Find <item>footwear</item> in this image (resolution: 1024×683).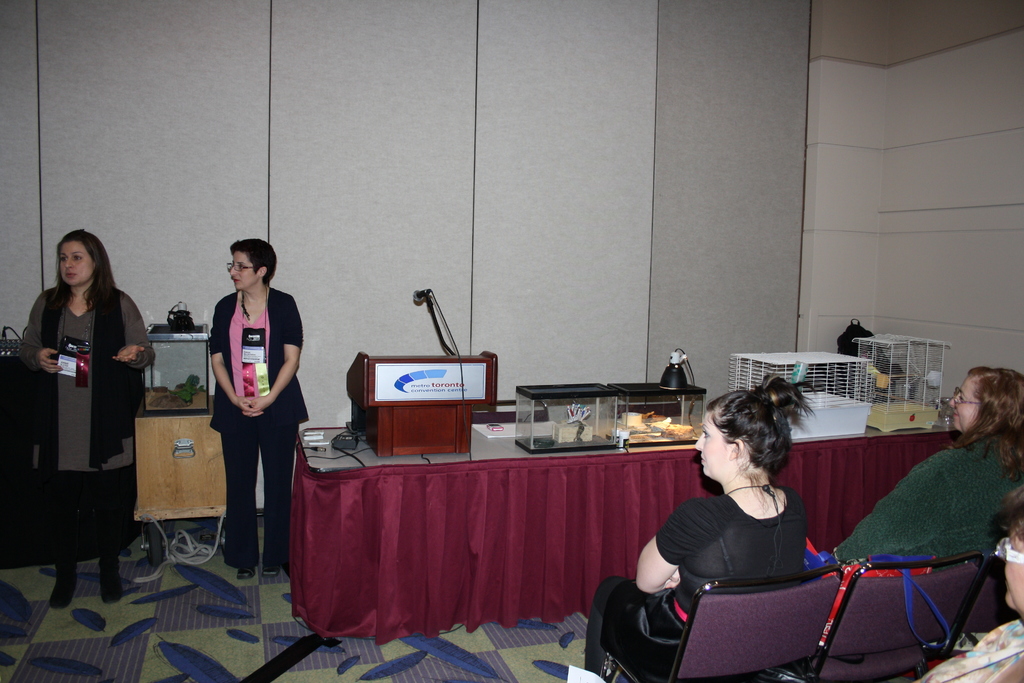
<bbox>237, 570, 258, 582</bbox>.
